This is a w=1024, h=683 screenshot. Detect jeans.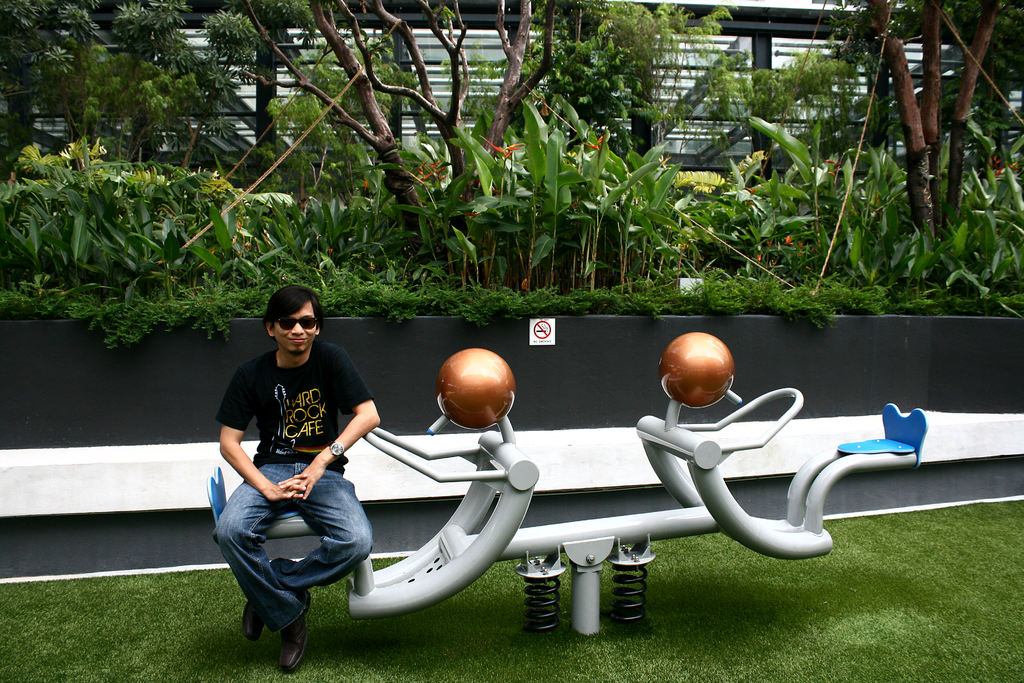
[left=221, top=463, right=372, bottom=636].
